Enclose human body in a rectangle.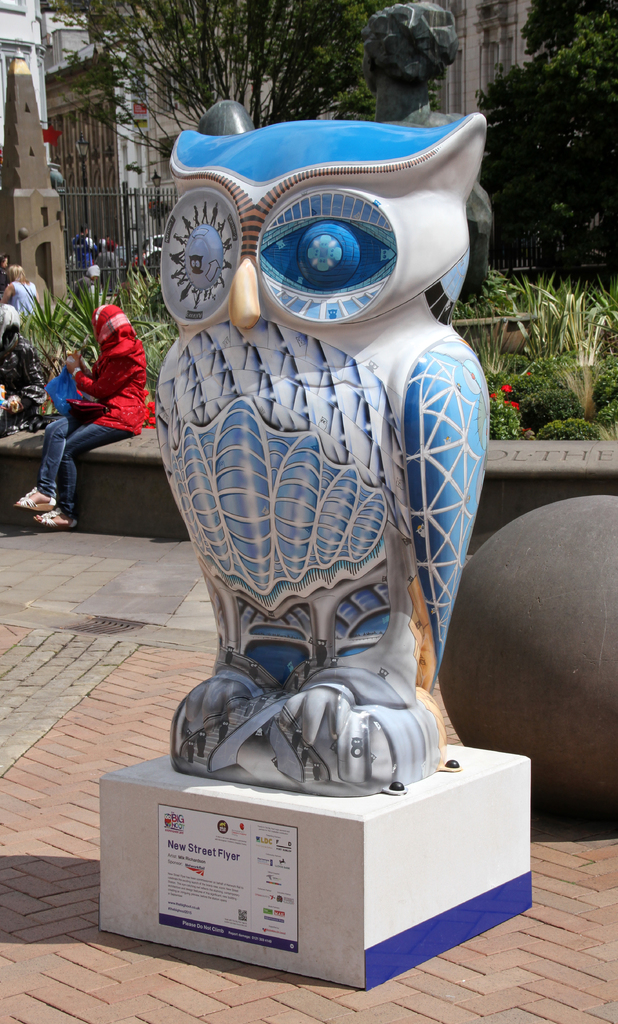
(left=0, top=261, right=40, bottom=317).
